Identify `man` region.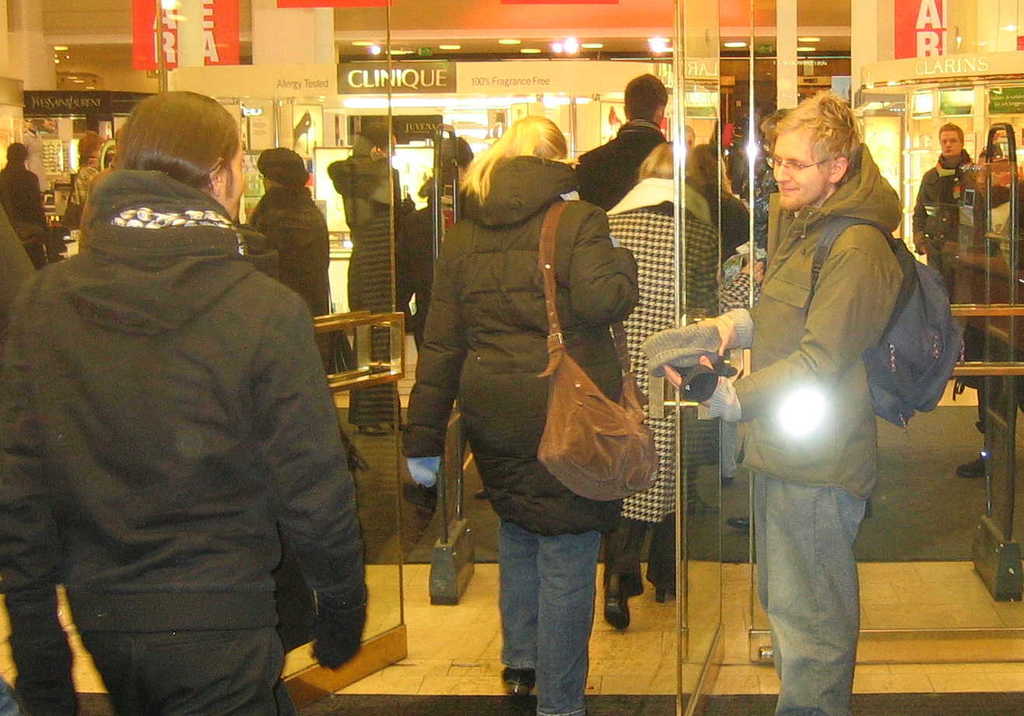
Region: {"left": 659, "top": 93, "right": 907, "bottom": 715}.
